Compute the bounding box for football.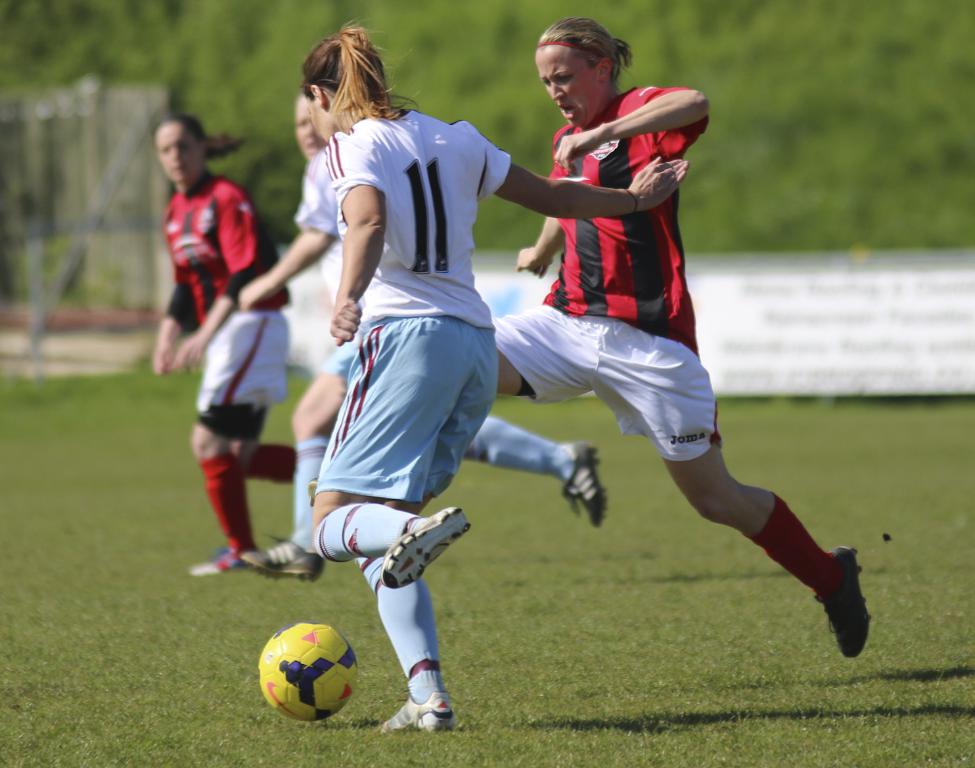
select_region(255, 621, 363, 717).
